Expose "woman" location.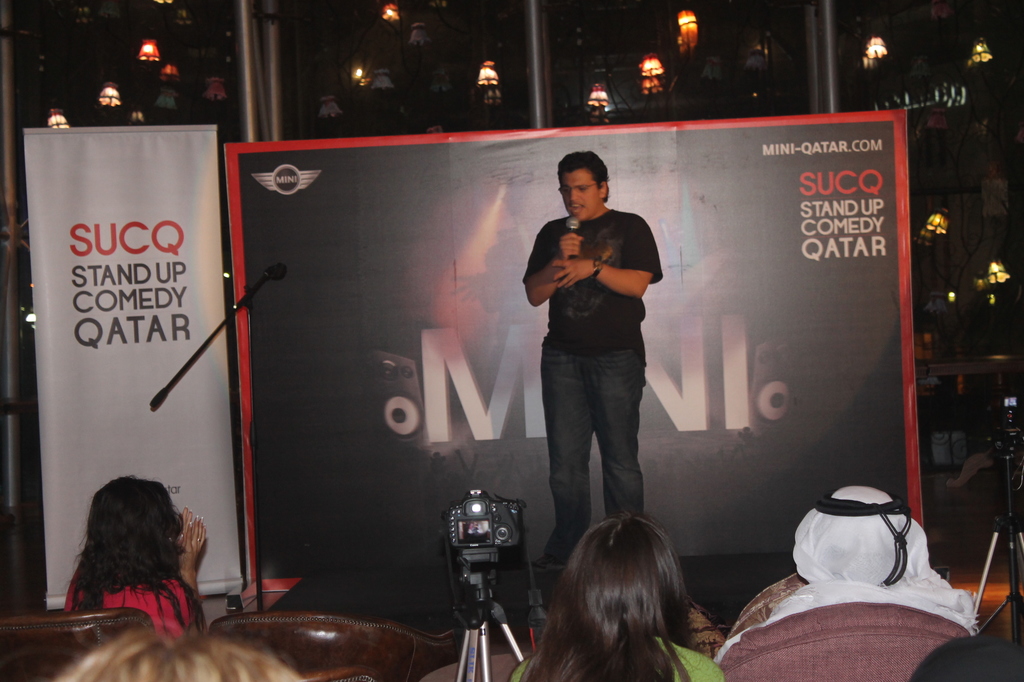
Exposed at x1=61 y1=477 x2=215 y2=645.
